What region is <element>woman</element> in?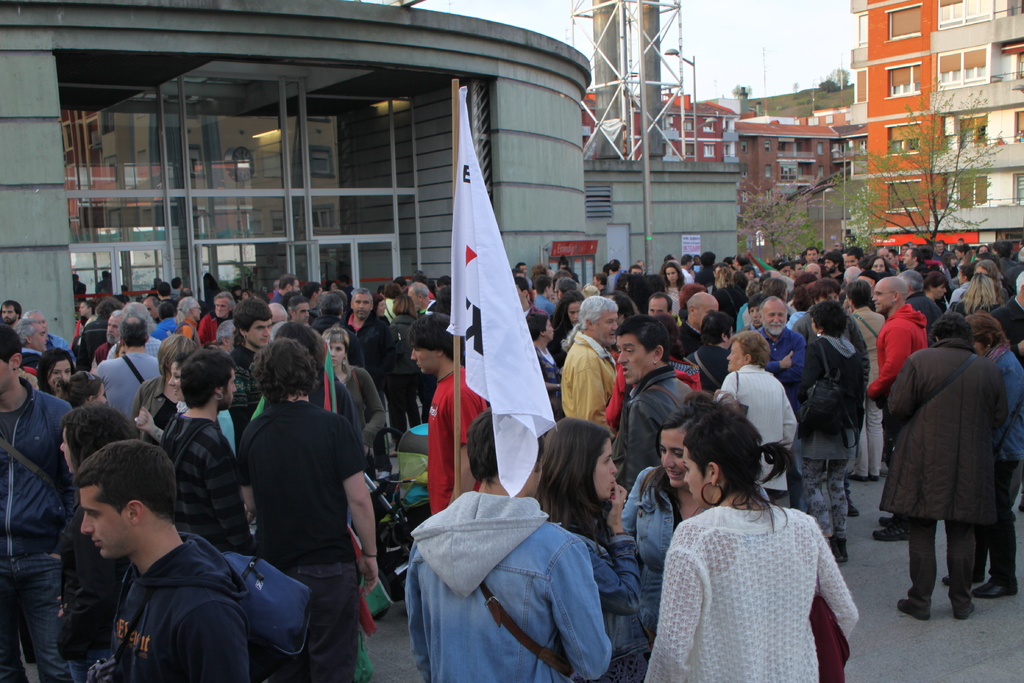
317/324/385/476.
